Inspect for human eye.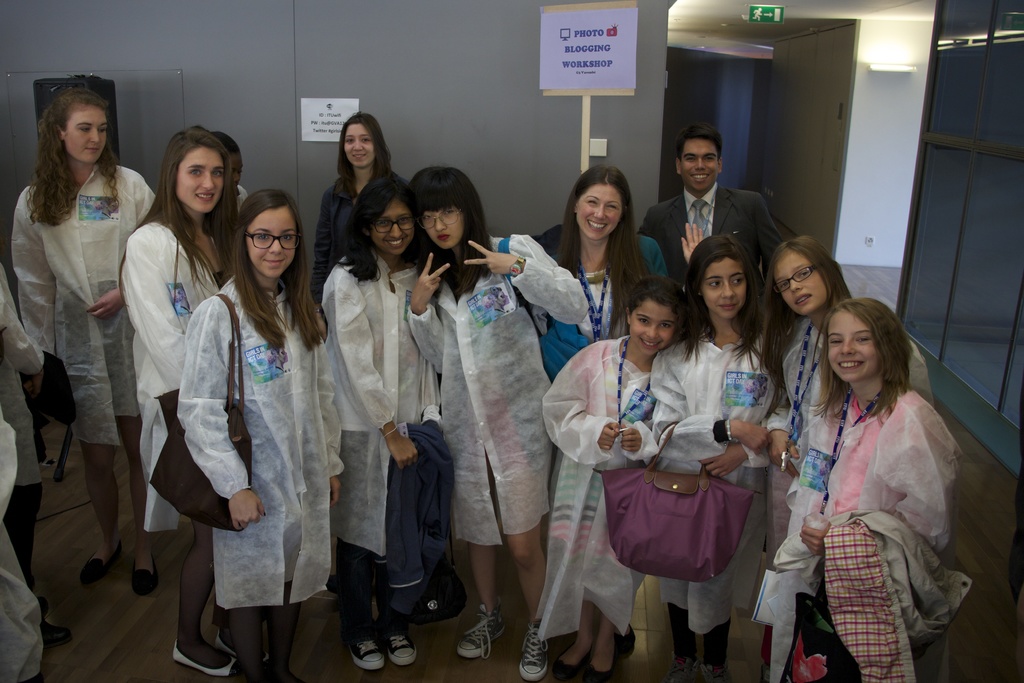
Inspection: (345, 138, 353, 143).
